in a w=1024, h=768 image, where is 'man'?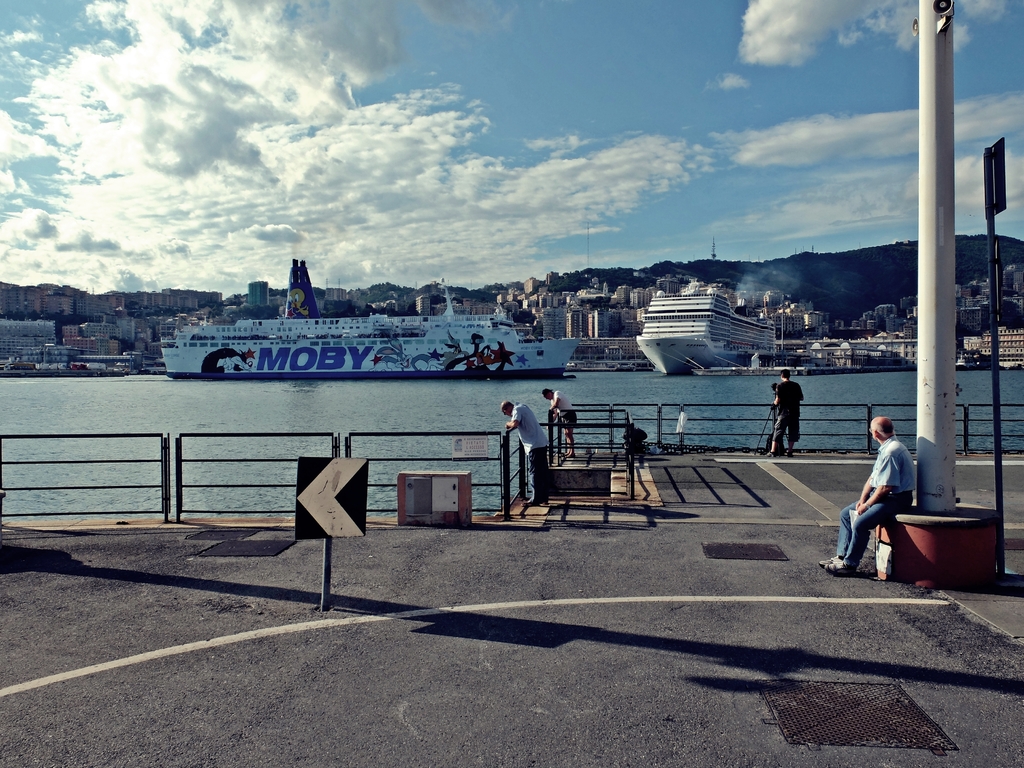
(498,397,551,507).
